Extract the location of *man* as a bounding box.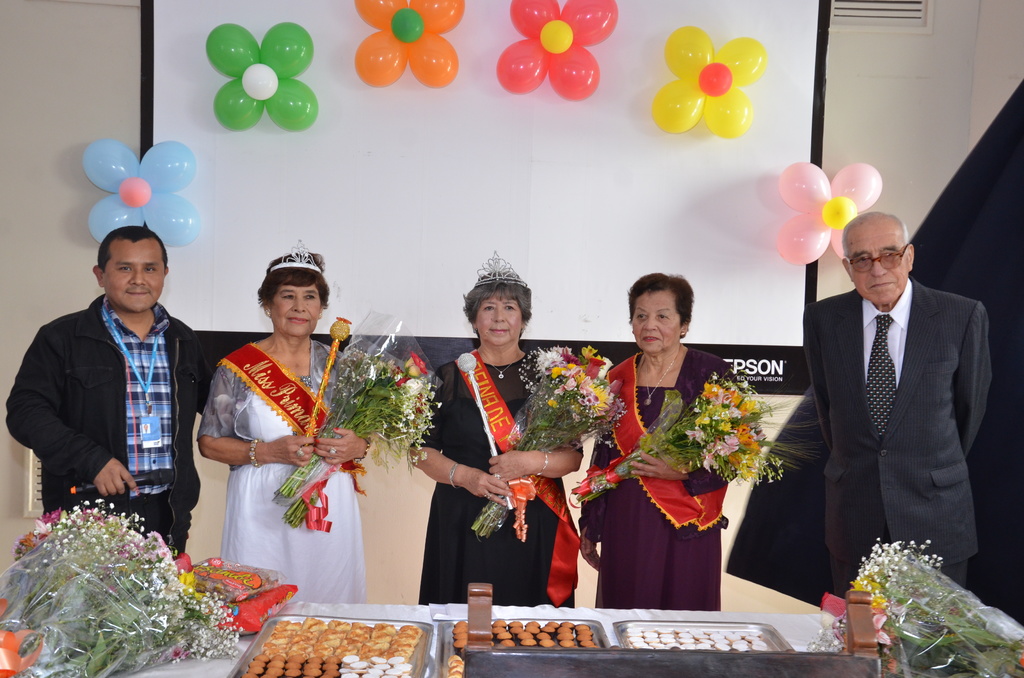
[x1=796, y1=213, x2=989, y2=585].
